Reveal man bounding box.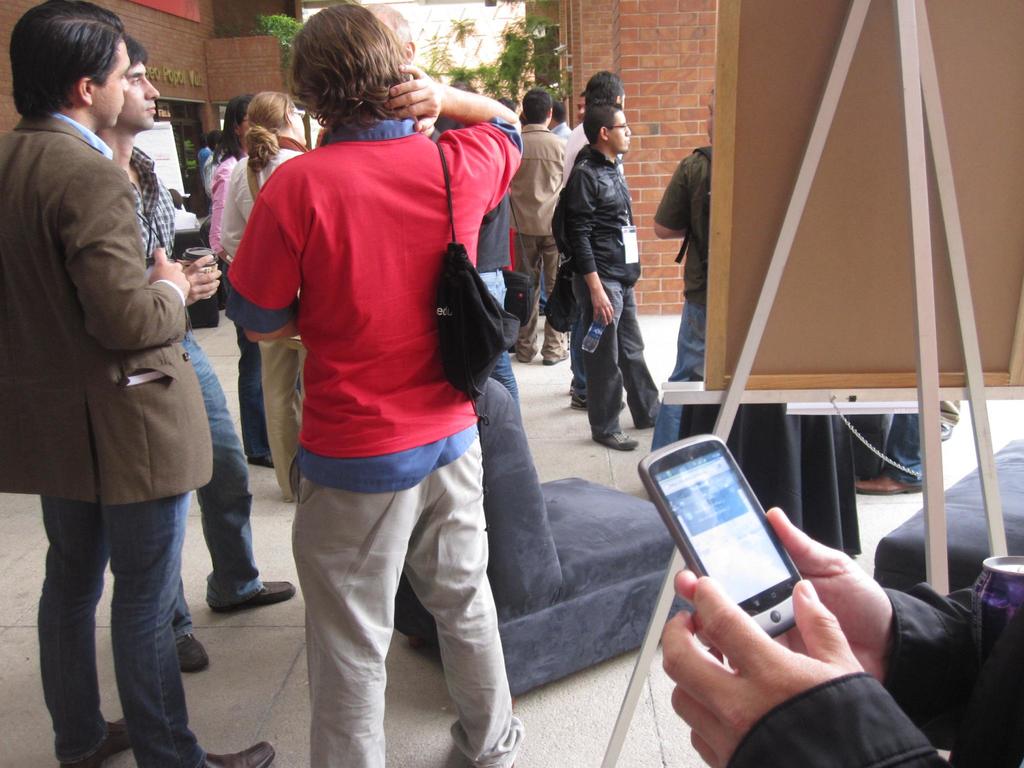
Revealed: select_region(215, 15, 532, 767).
